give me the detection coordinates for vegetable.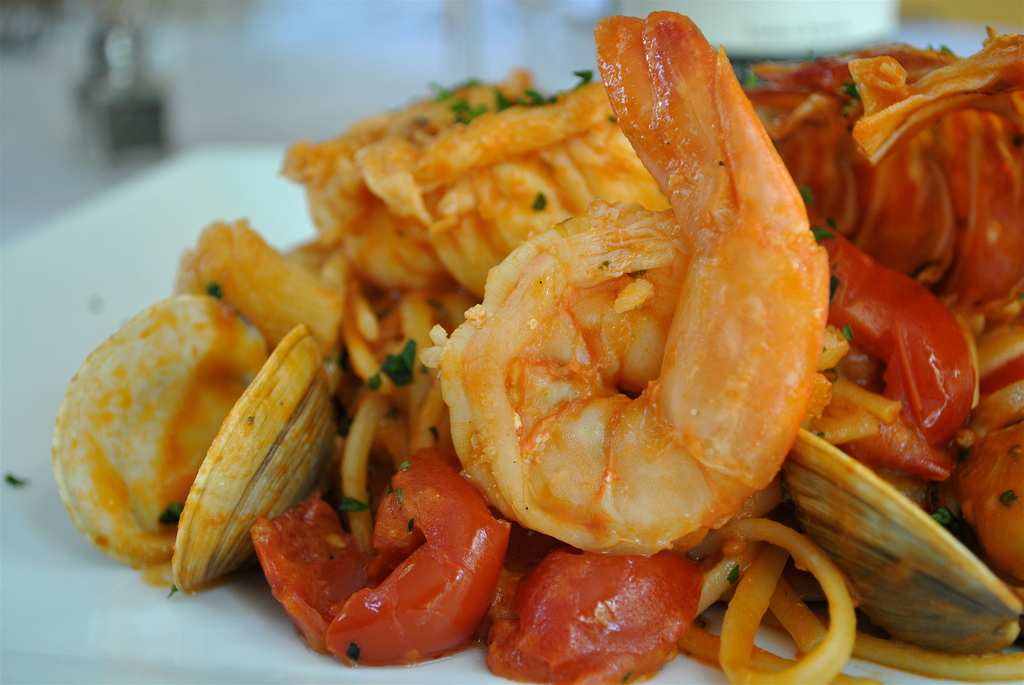
box(806, 200, 985, 479).
